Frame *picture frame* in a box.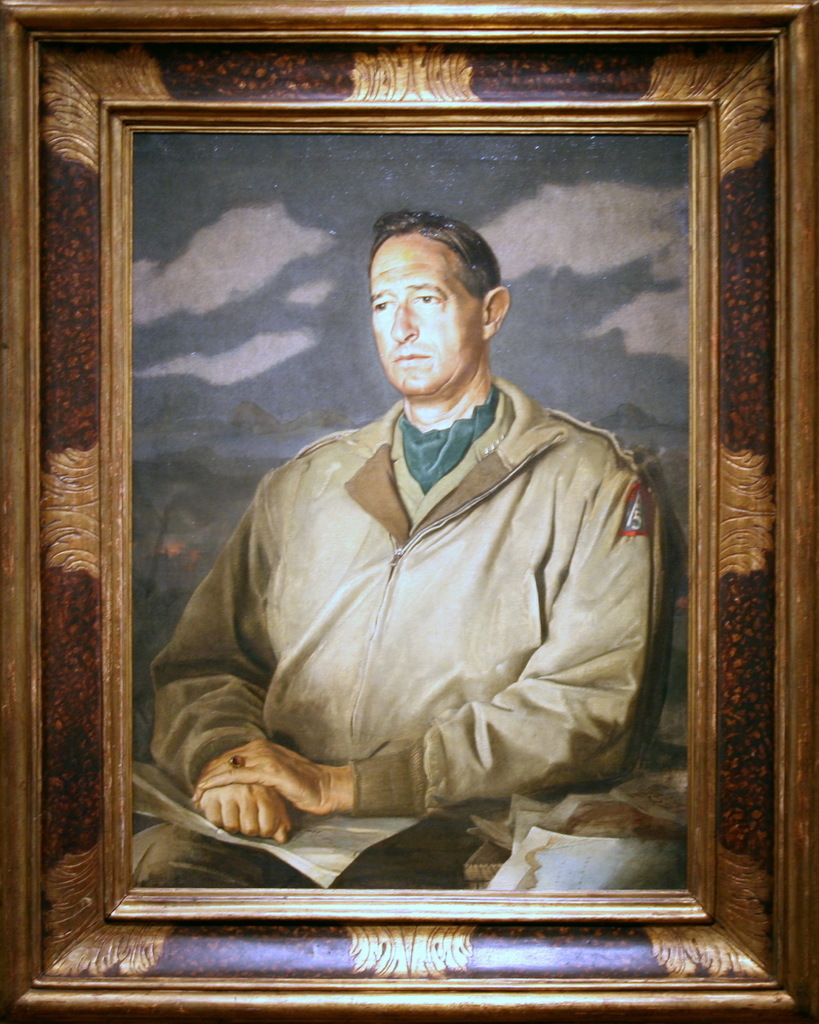
region(0, 2, 818, 1023).
